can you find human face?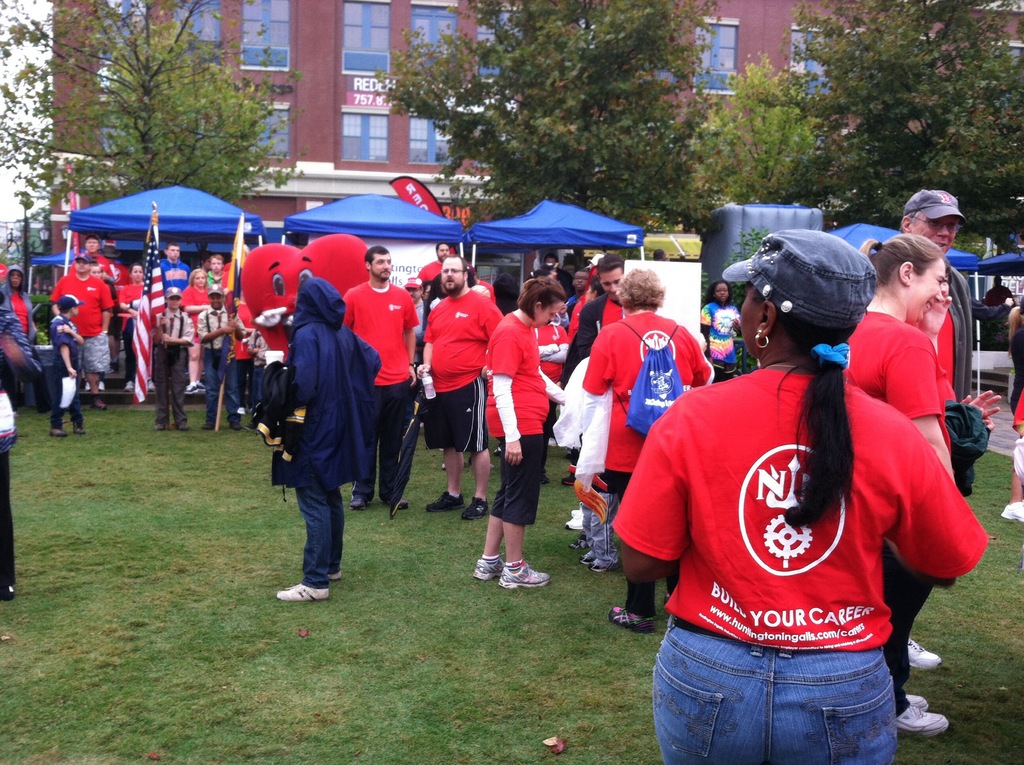
Yes, bounding box: pyautogui.locateOnScreen(904, 260, 942, 327).
